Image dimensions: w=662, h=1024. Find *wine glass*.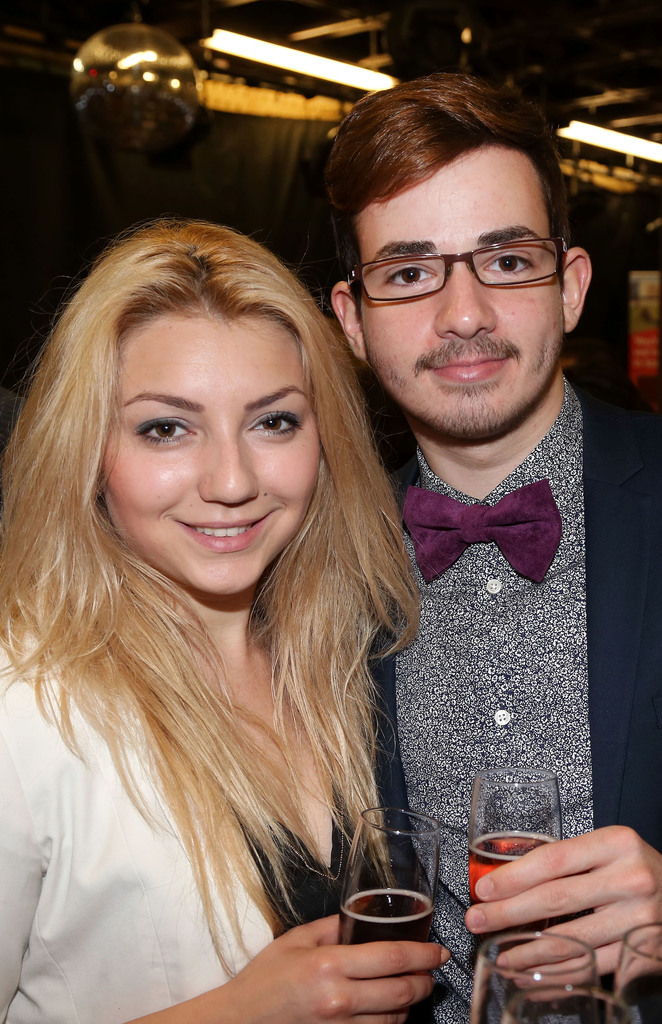
[left=470, top=763, right=562, bottom=907].
